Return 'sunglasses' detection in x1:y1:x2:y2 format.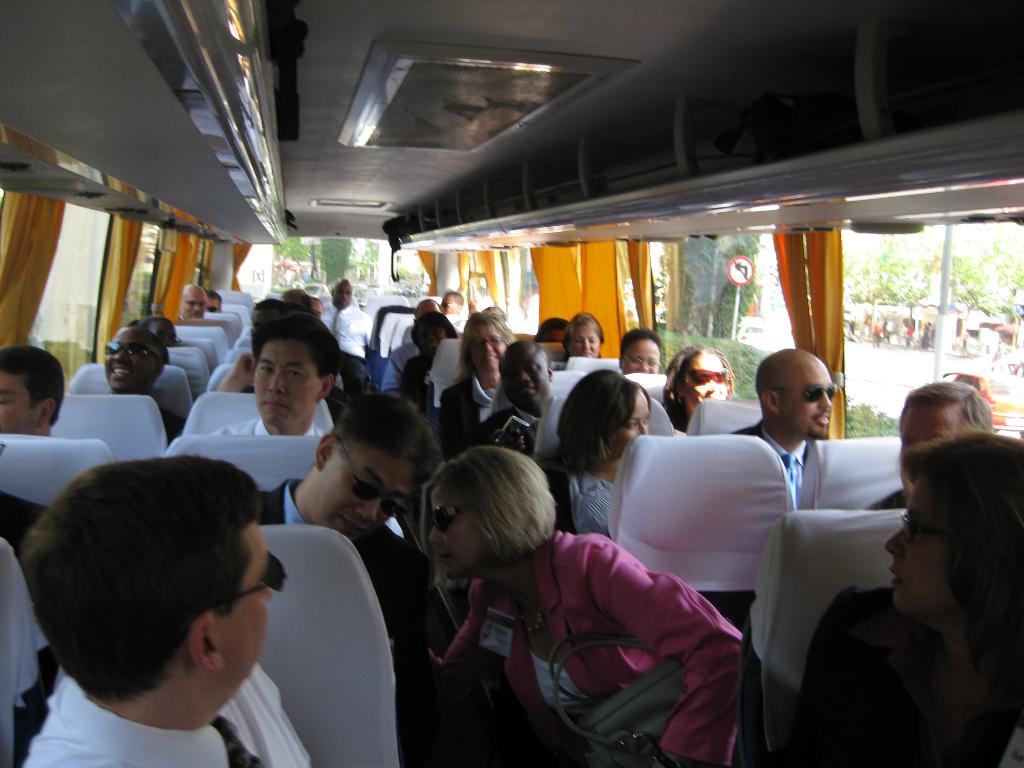
185:301:205:307.
